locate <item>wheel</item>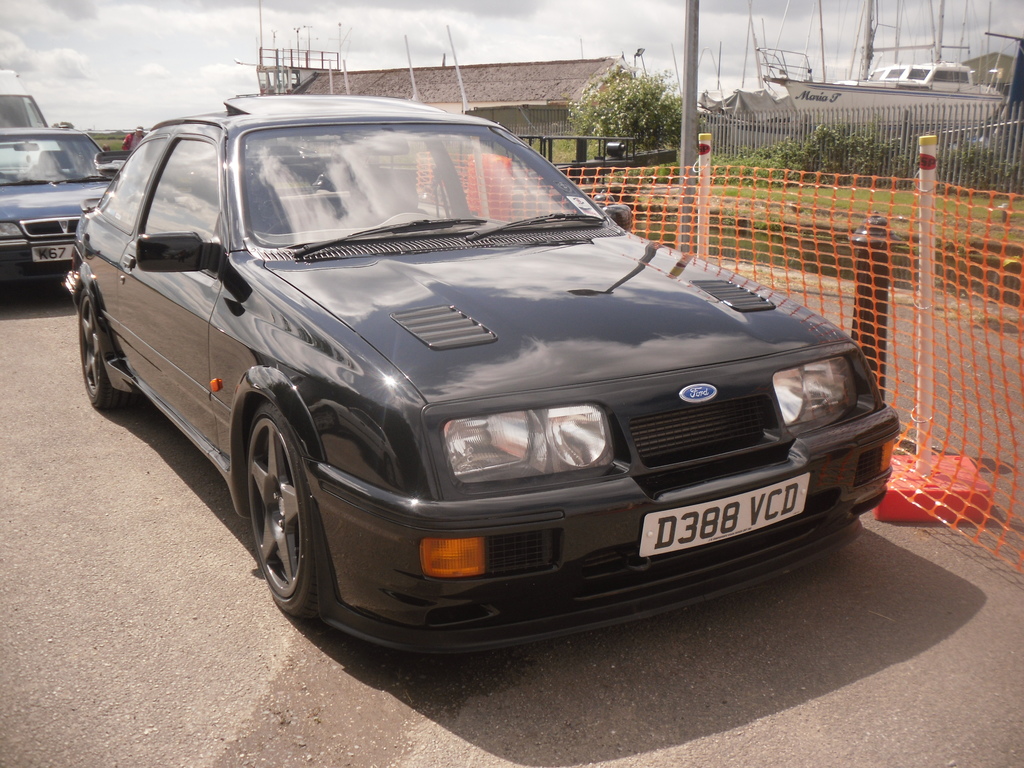
(x1=241, y1=400, x2=331, y2=610)
